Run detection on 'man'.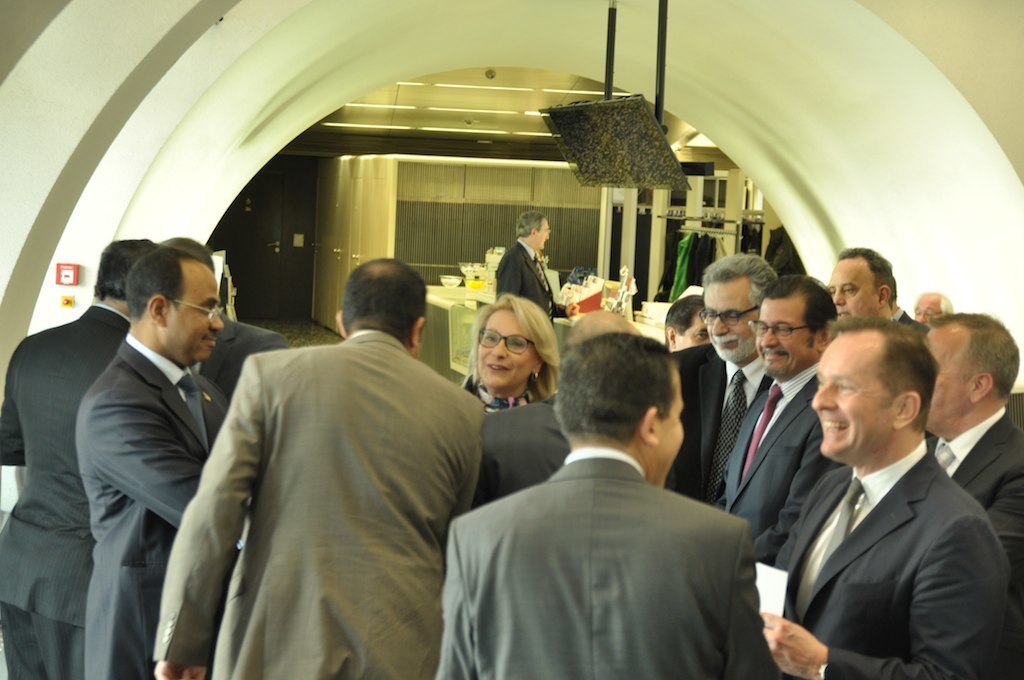
Result: select_region(905, 283, 959, 327).
